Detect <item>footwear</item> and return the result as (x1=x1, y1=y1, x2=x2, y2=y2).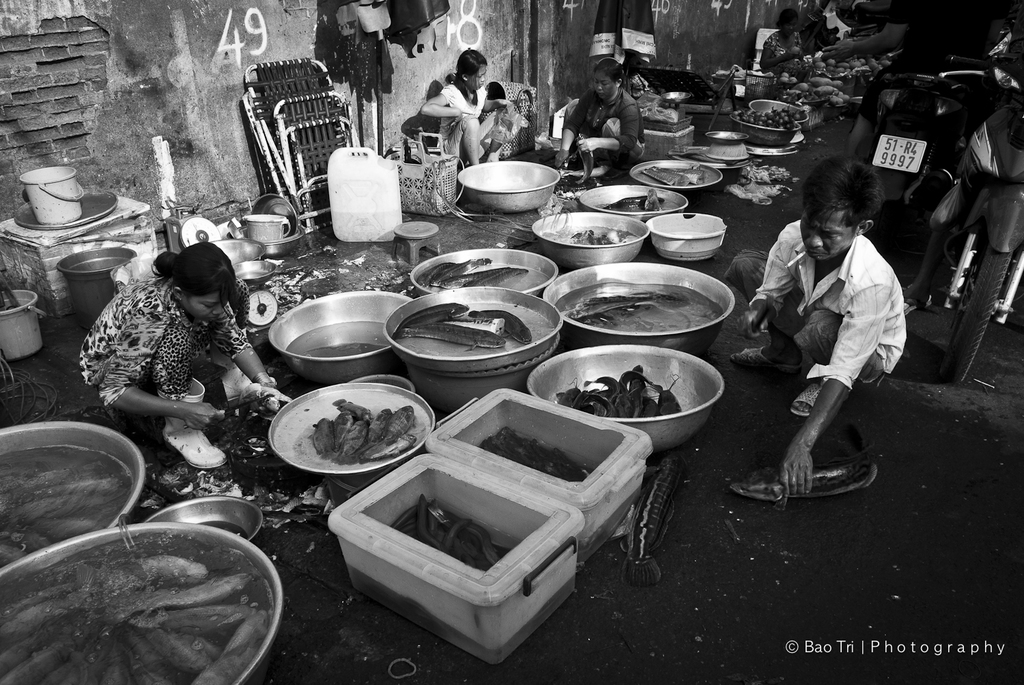
(x1=600, y1=156, x2=641, y2=178).
